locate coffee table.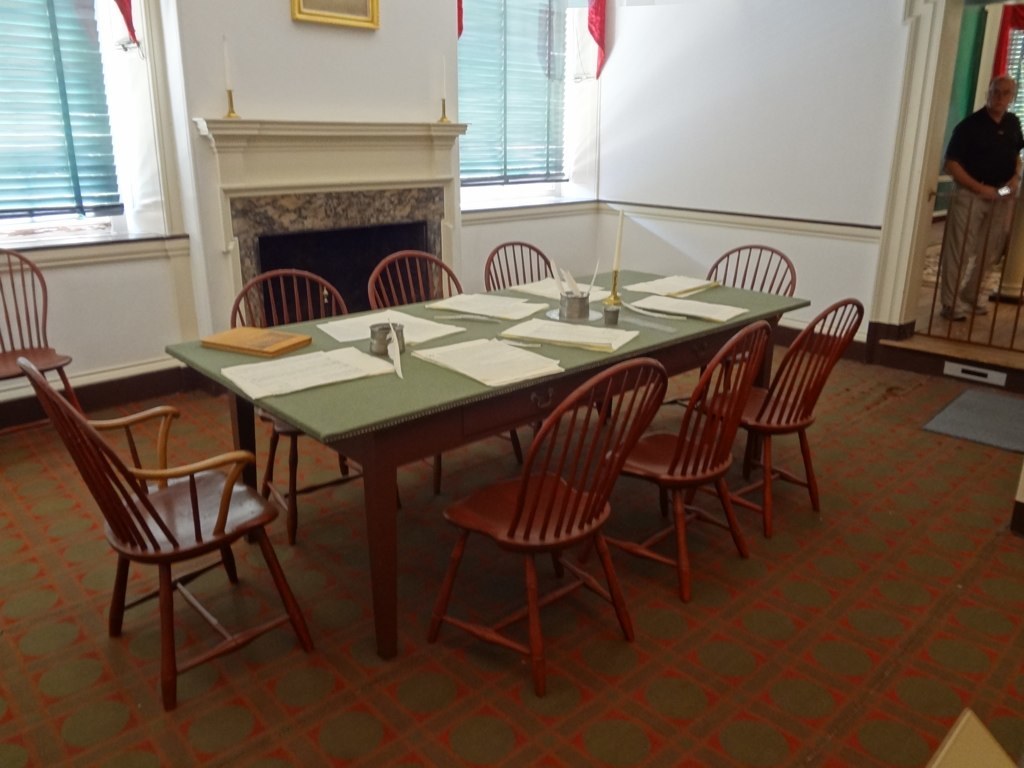
Bounding box: box=[161, 265, 812, 657].
